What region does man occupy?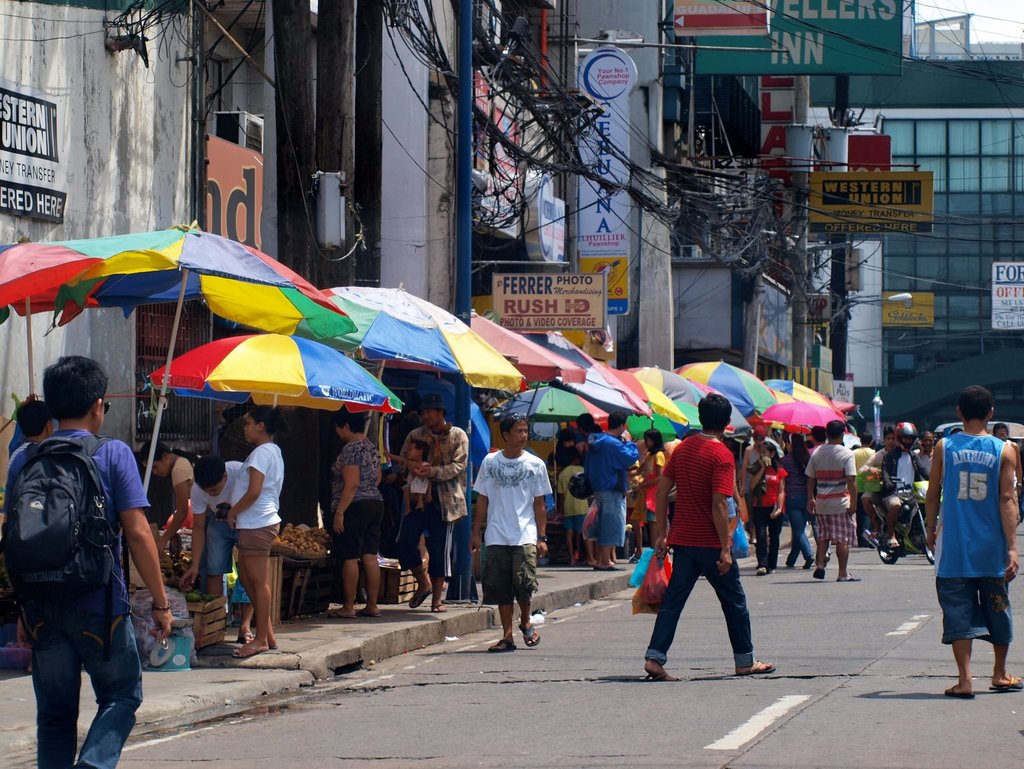
select_region(472, 410, 549, 652).
